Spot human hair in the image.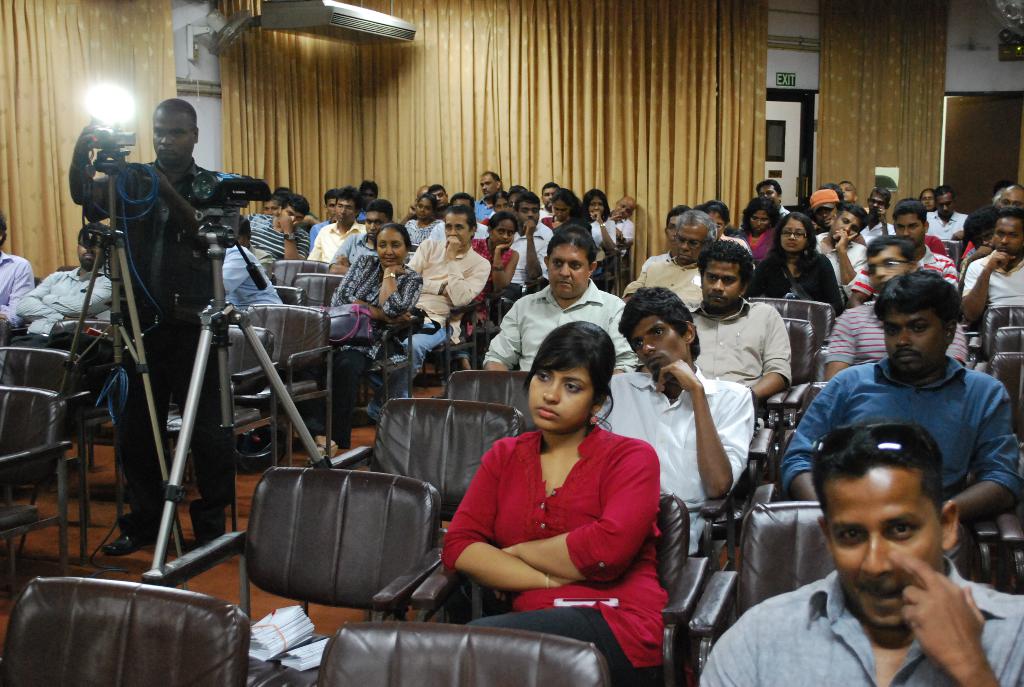
human hair found at 960/206/998/240.
